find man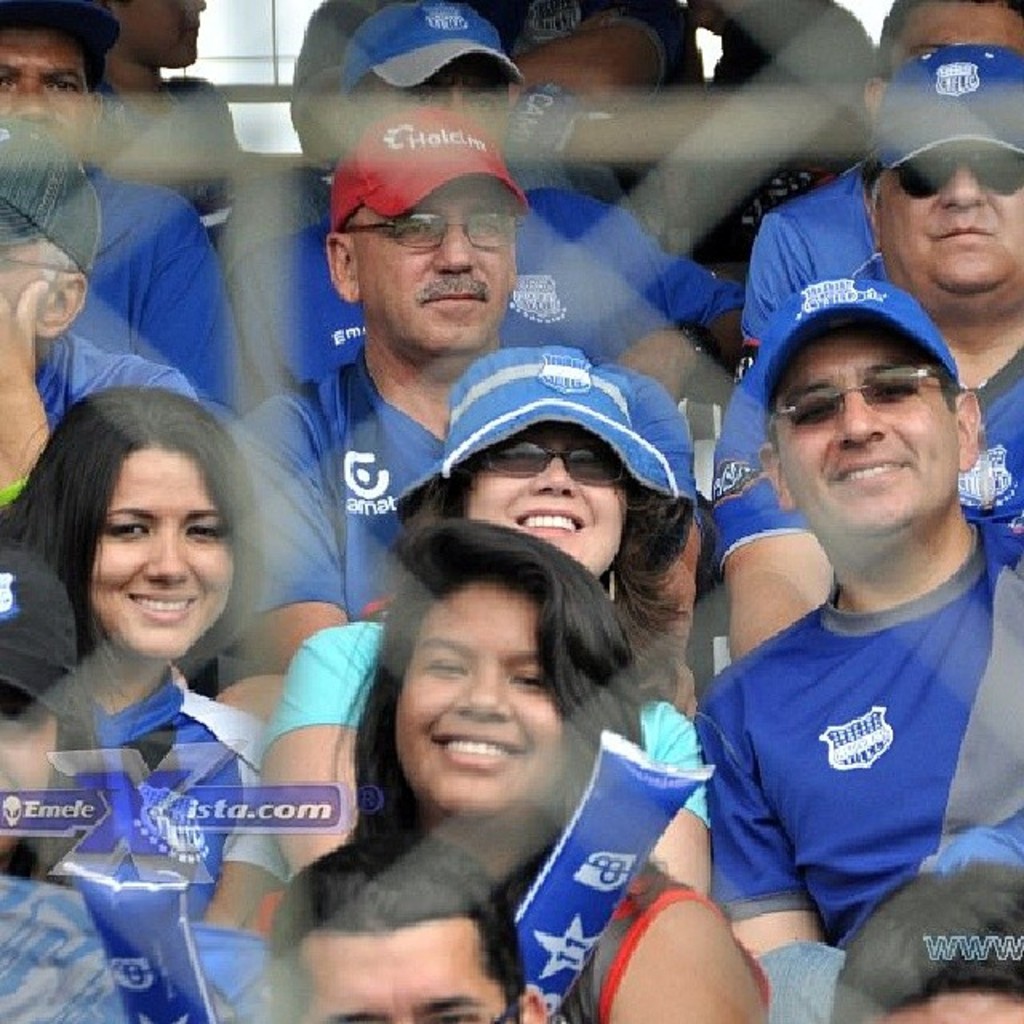
x1=243, y1=832, x2=530, y2=1022
